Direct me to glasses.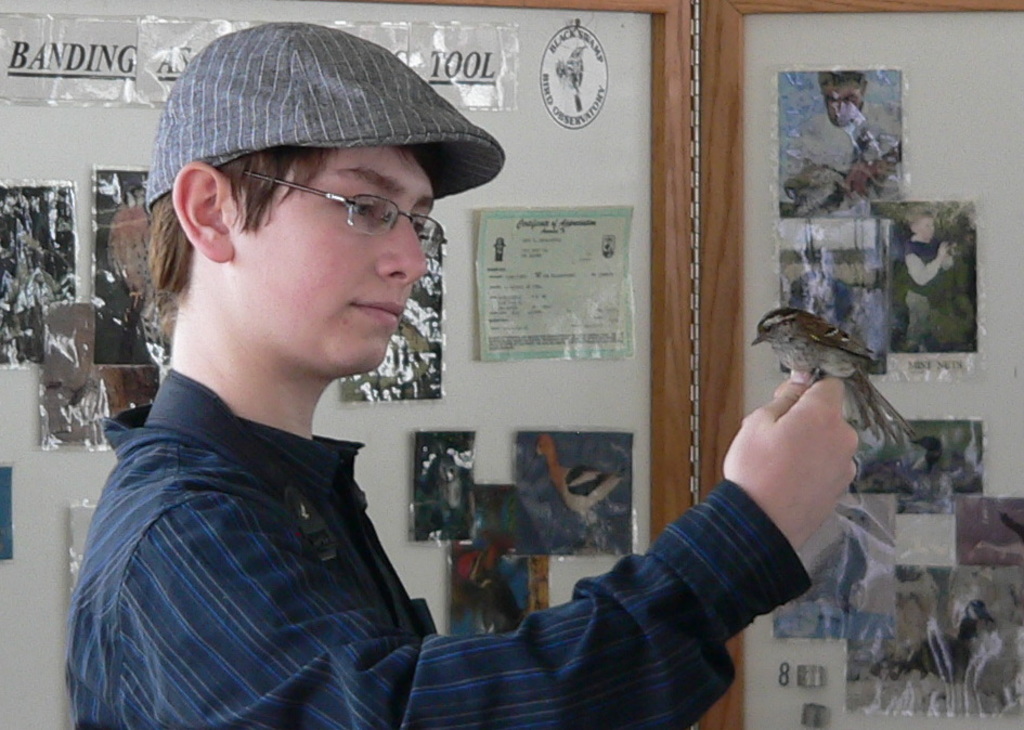
Direction: {"x1": 226, "y1": 168, "x2": 449, "y2": 245}.
